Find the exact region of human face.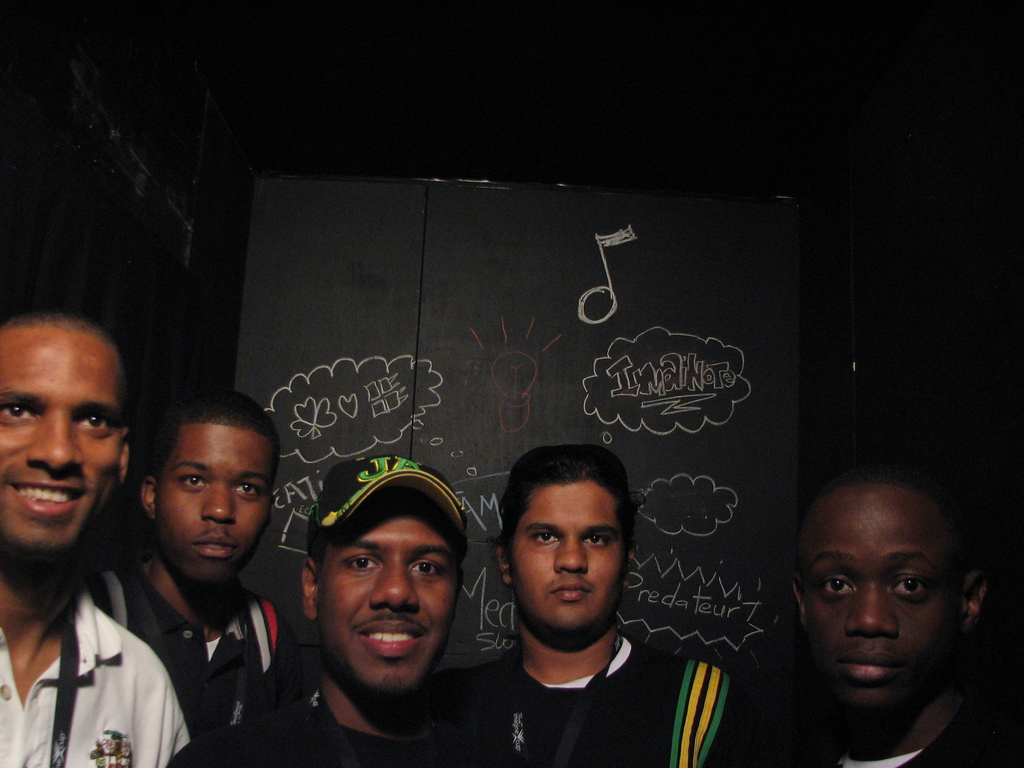
Exact region: 781/493/970/710.
